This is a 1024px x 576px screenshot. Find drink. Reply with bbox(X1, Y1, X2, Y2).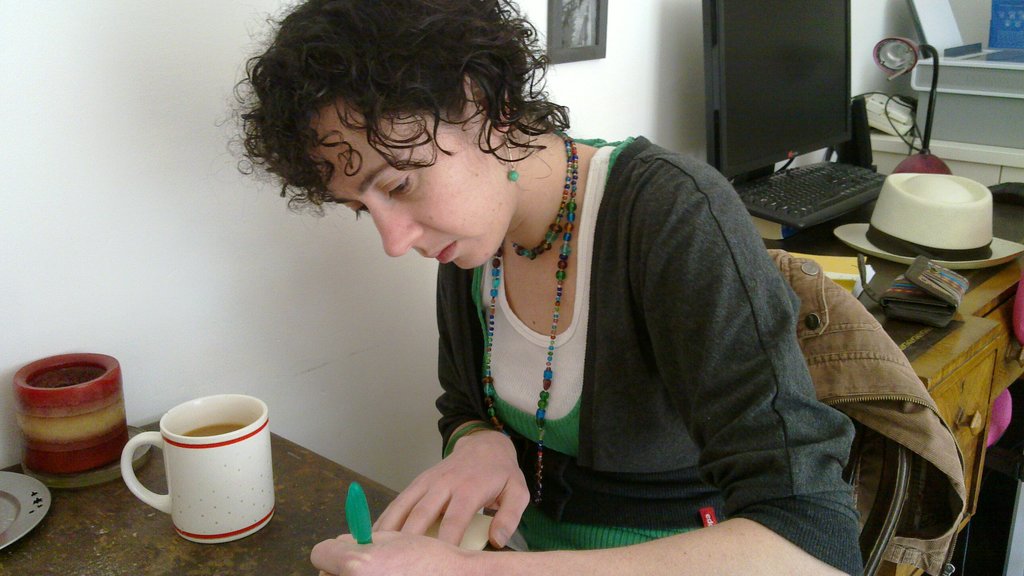
bbox(186, 424, 253, 439).
